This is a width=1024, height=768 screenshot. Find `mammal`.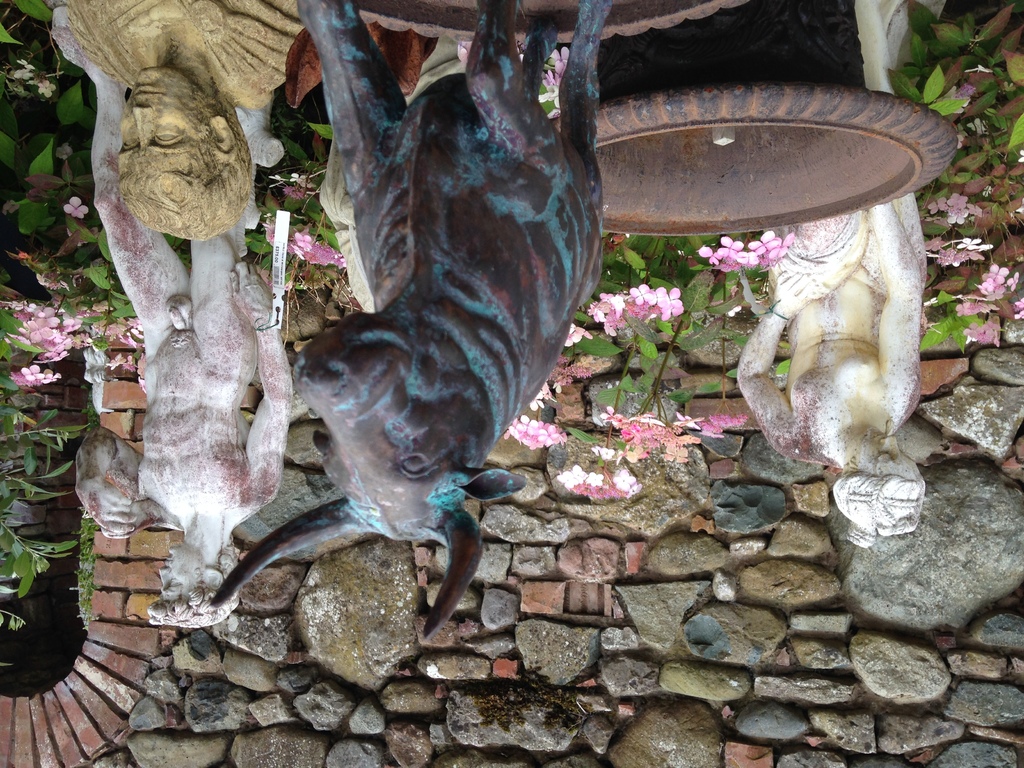
Bounding box: (124,0,707,691).
